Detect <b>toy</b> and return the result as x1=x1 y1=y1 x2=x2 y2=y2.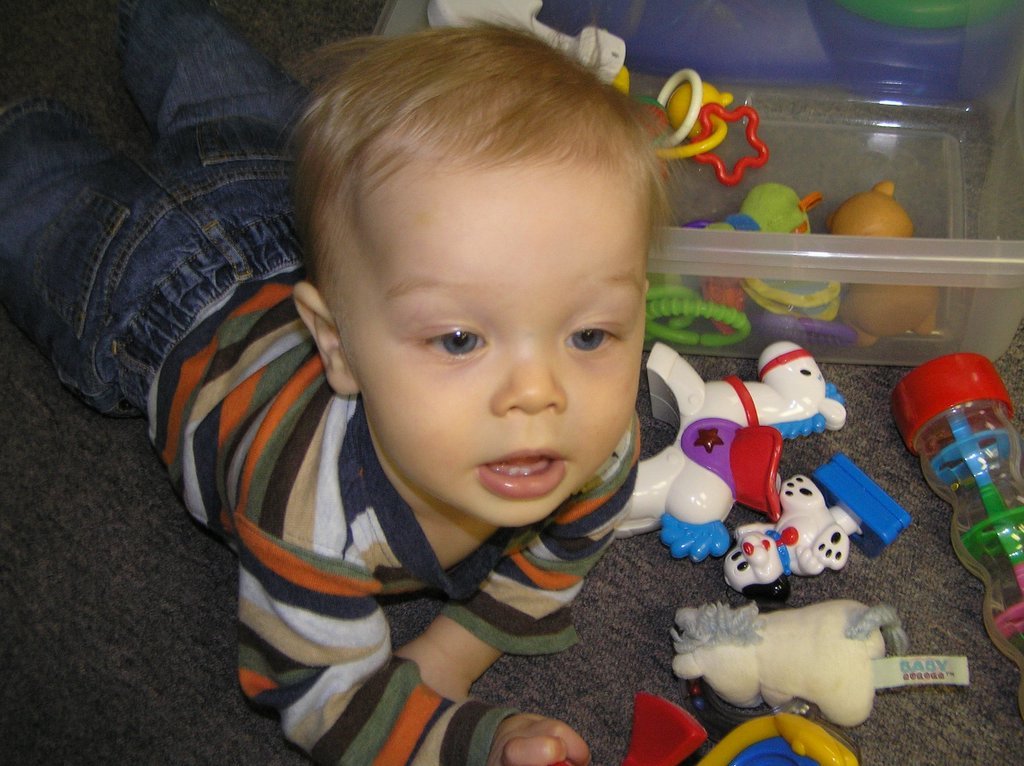
x1=607 y1=341 x2=850 y2=564.
